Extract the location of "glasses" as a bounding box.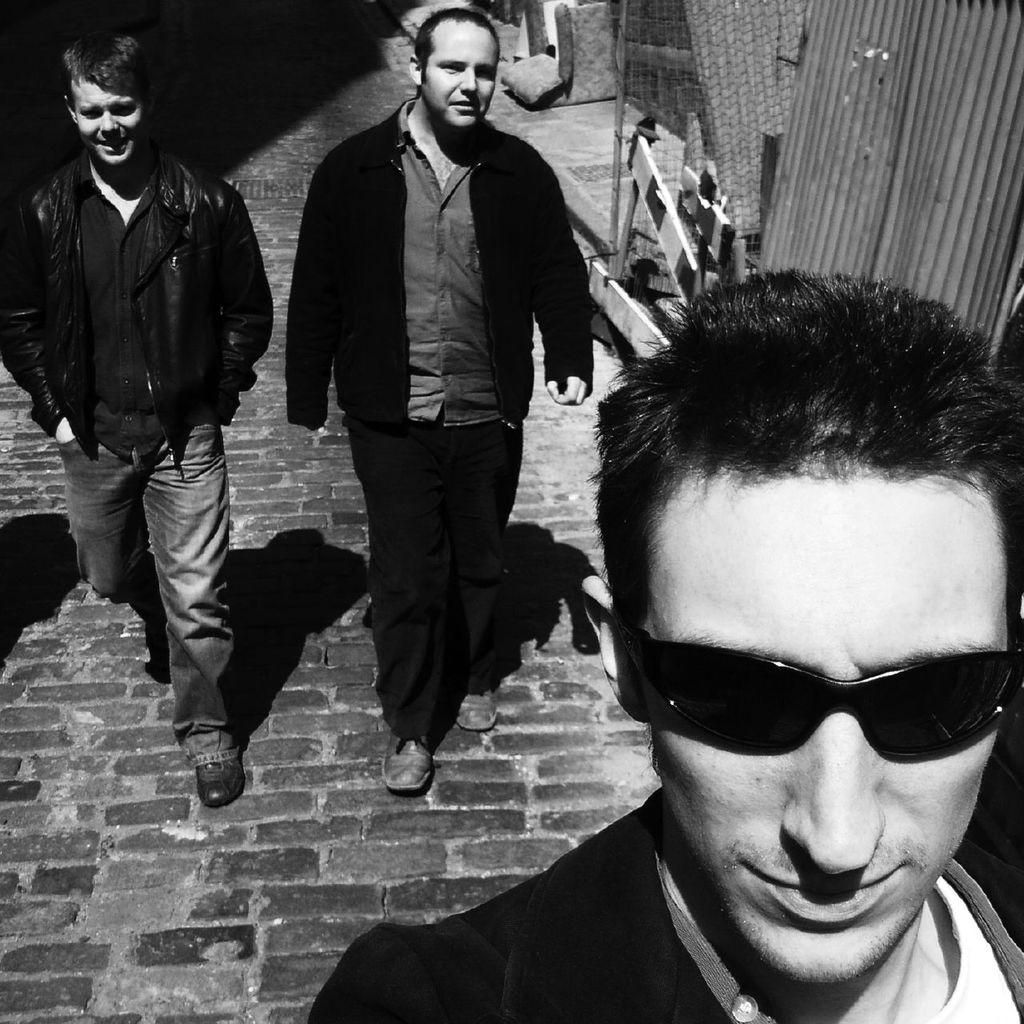
<box>617,614,1023,764</box>.
